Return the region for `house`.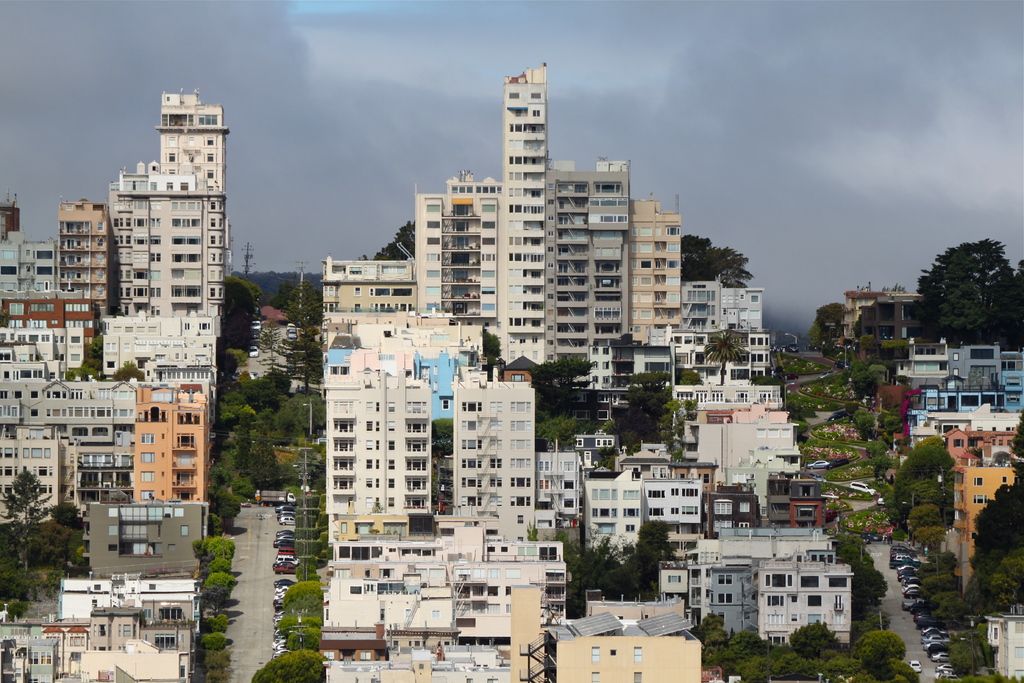
<region>0, 616, 61, 682</region>.
